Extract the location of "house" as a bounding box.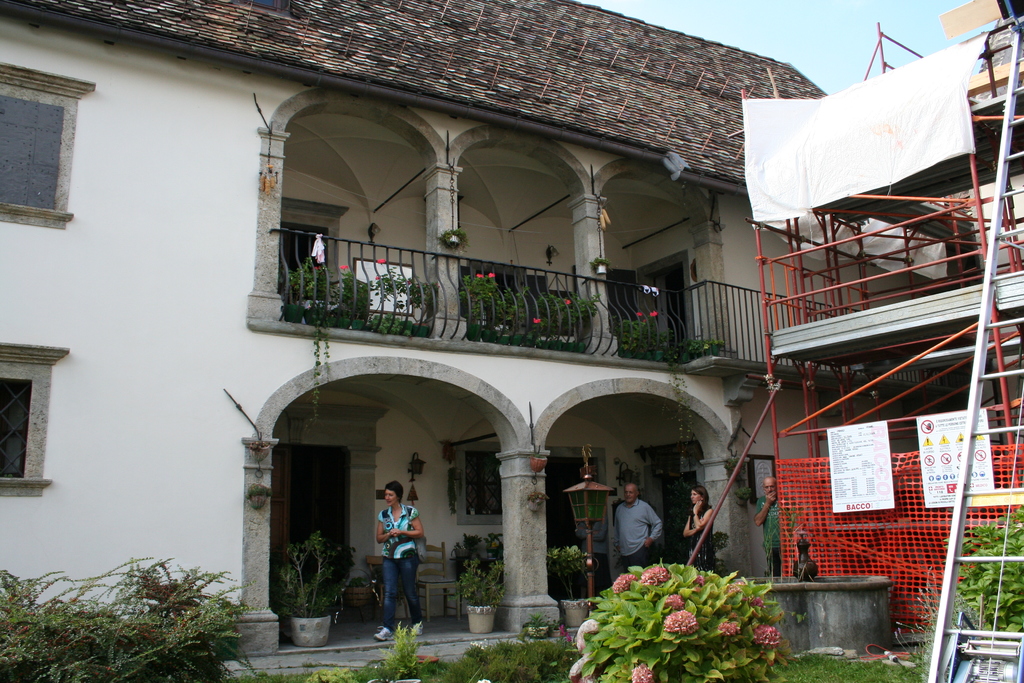
crop(739, 0, 1023, 648).
